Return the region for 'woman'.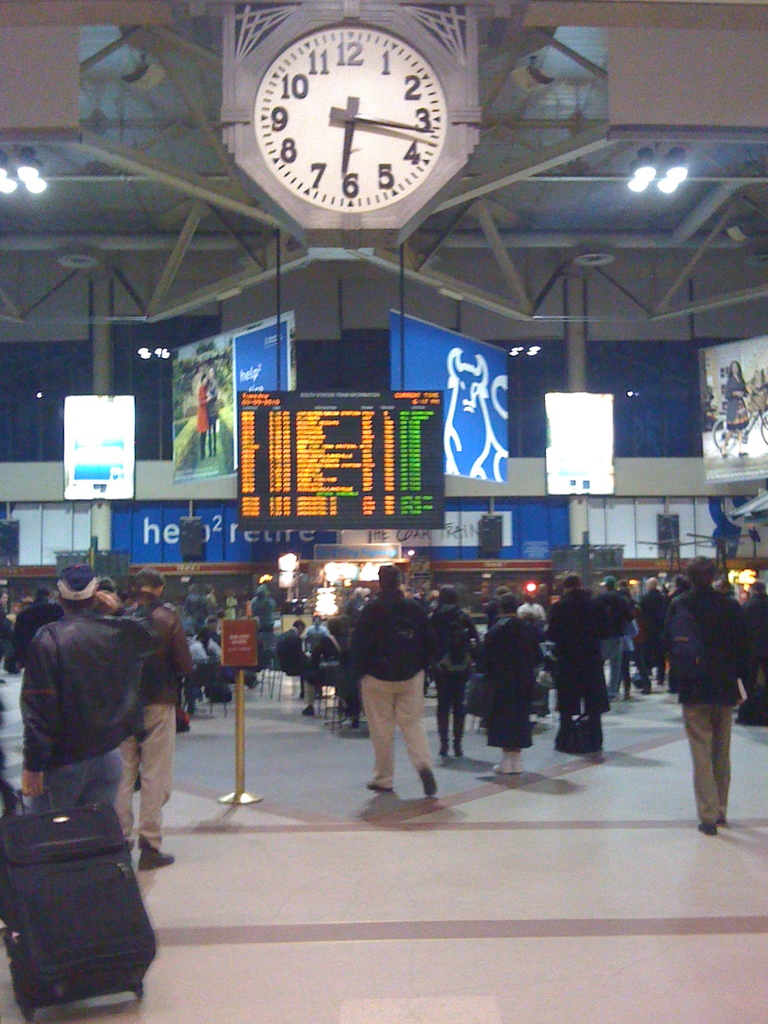
[x1=198, y1=372, x2=208, y2=460].
